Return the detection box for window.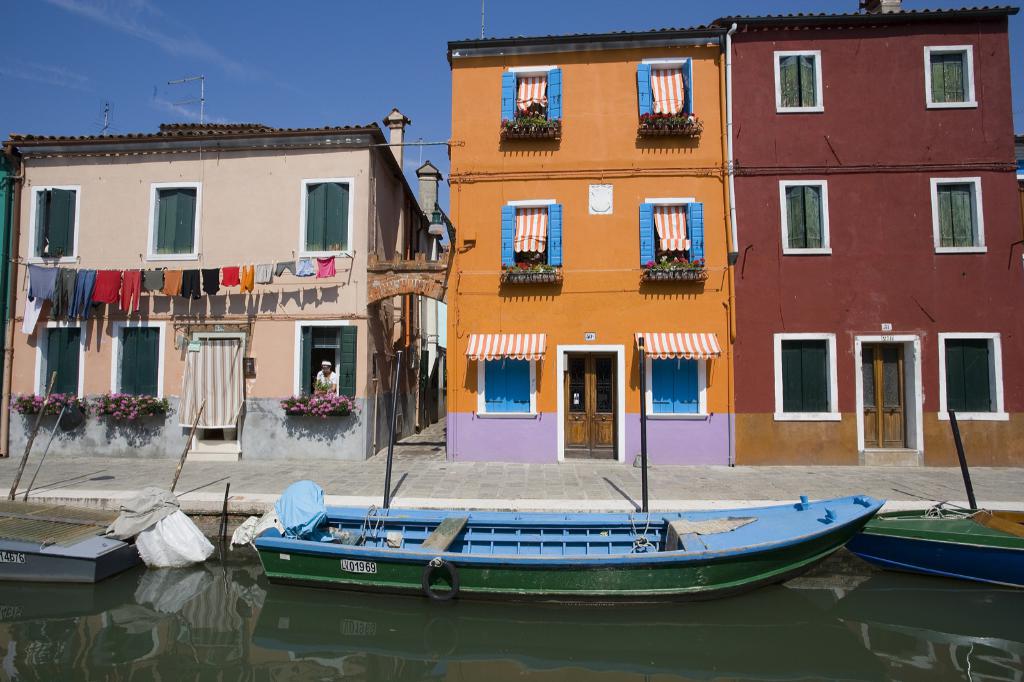
x1=783 y1=322 x2=855 y2=429.
